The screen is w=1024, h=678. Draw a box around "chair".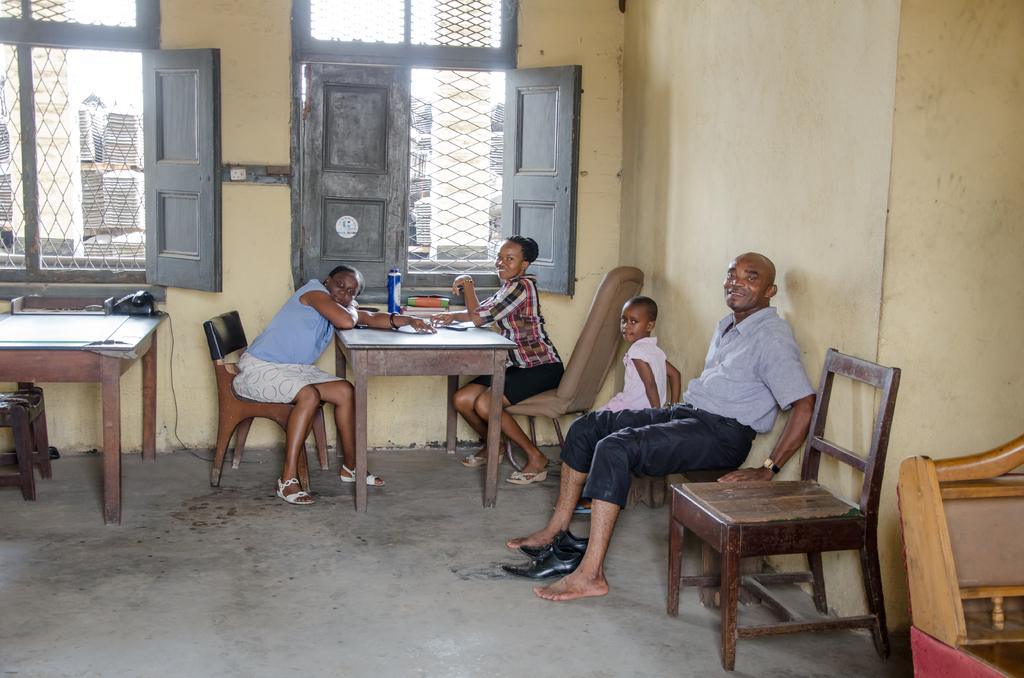
BBox(659, 351, 906, 670).
